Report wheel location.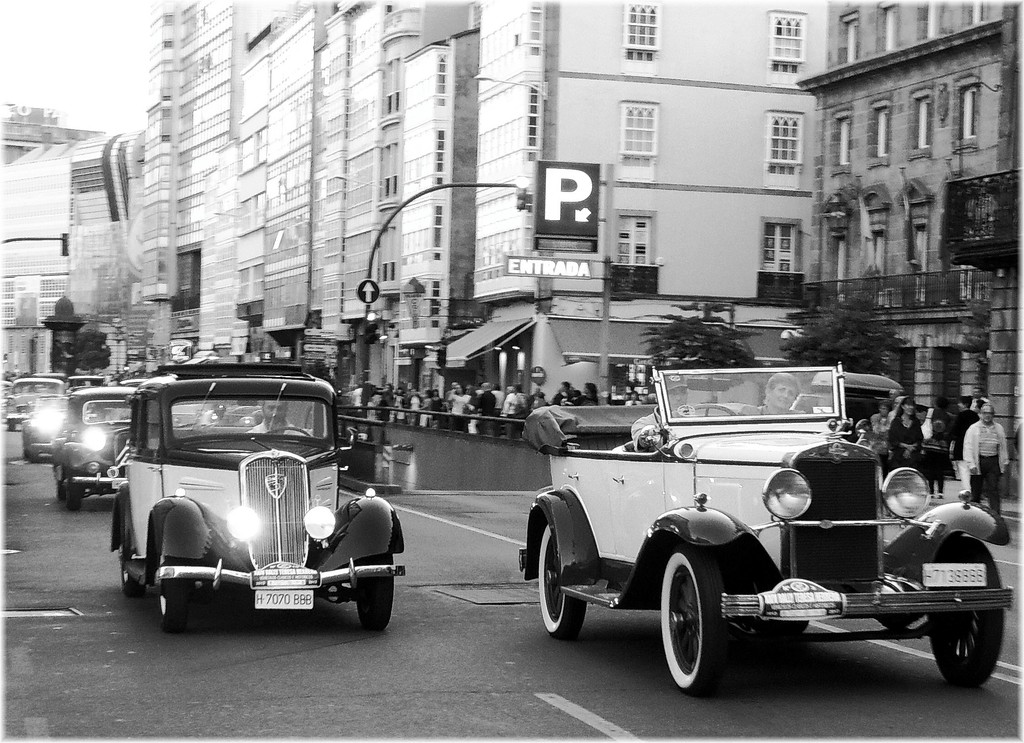
Report: [55,481,65,502].
